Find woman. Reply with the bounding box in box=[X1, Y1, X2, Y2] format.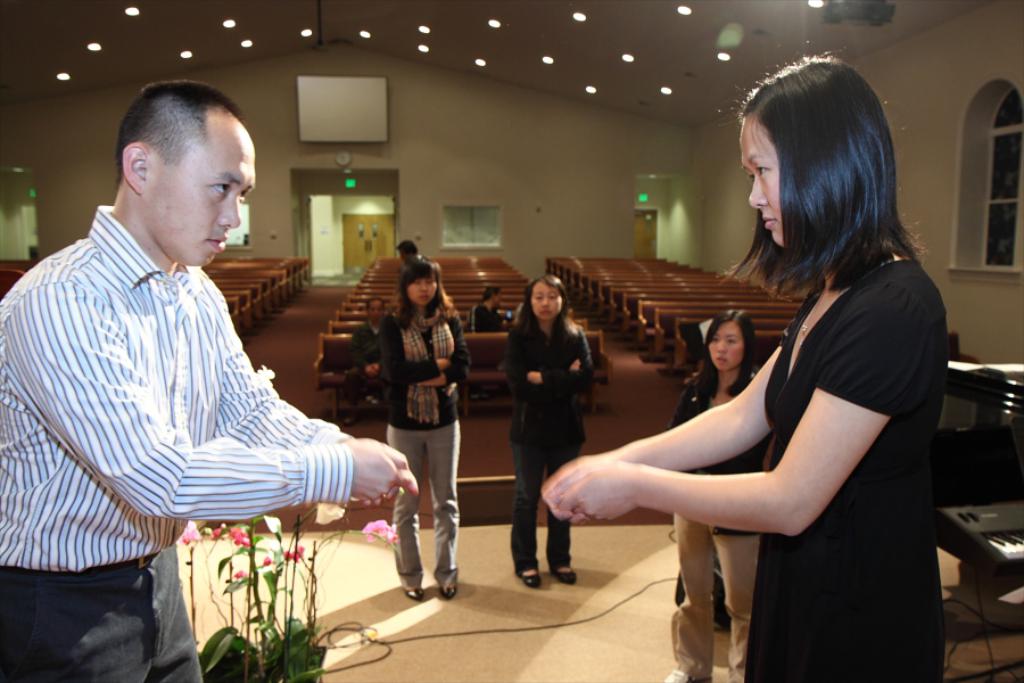
box=[502, 275, 596, 591].
